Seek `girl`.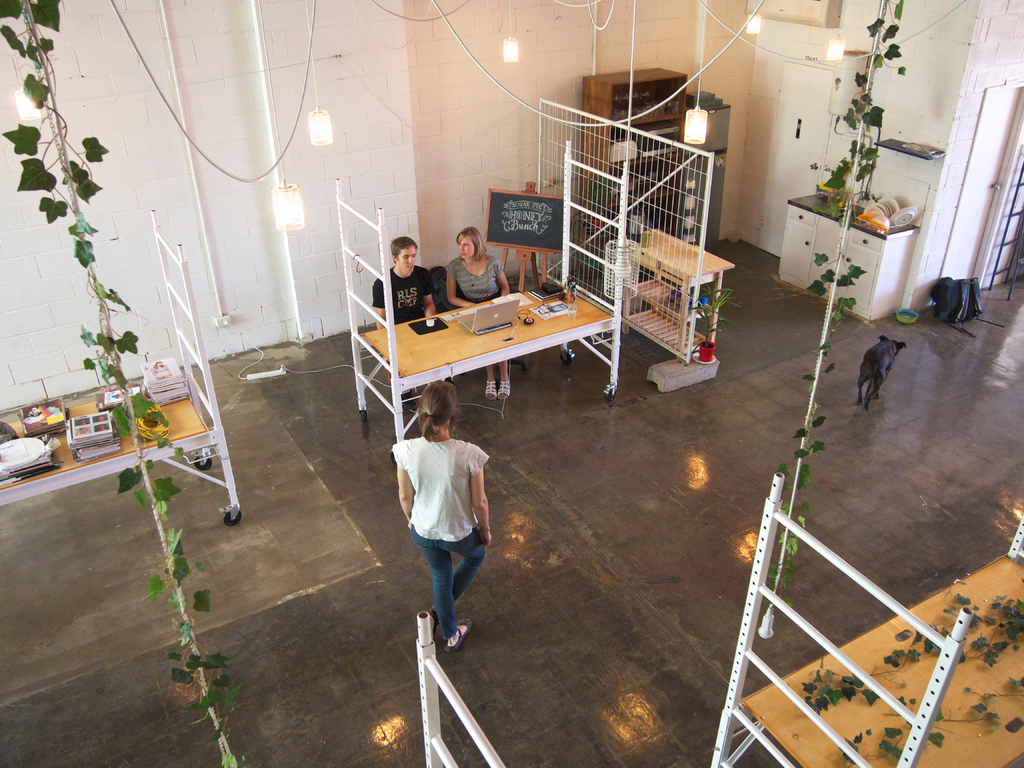
x1=443 y1=226 x2=509 y2=402.
